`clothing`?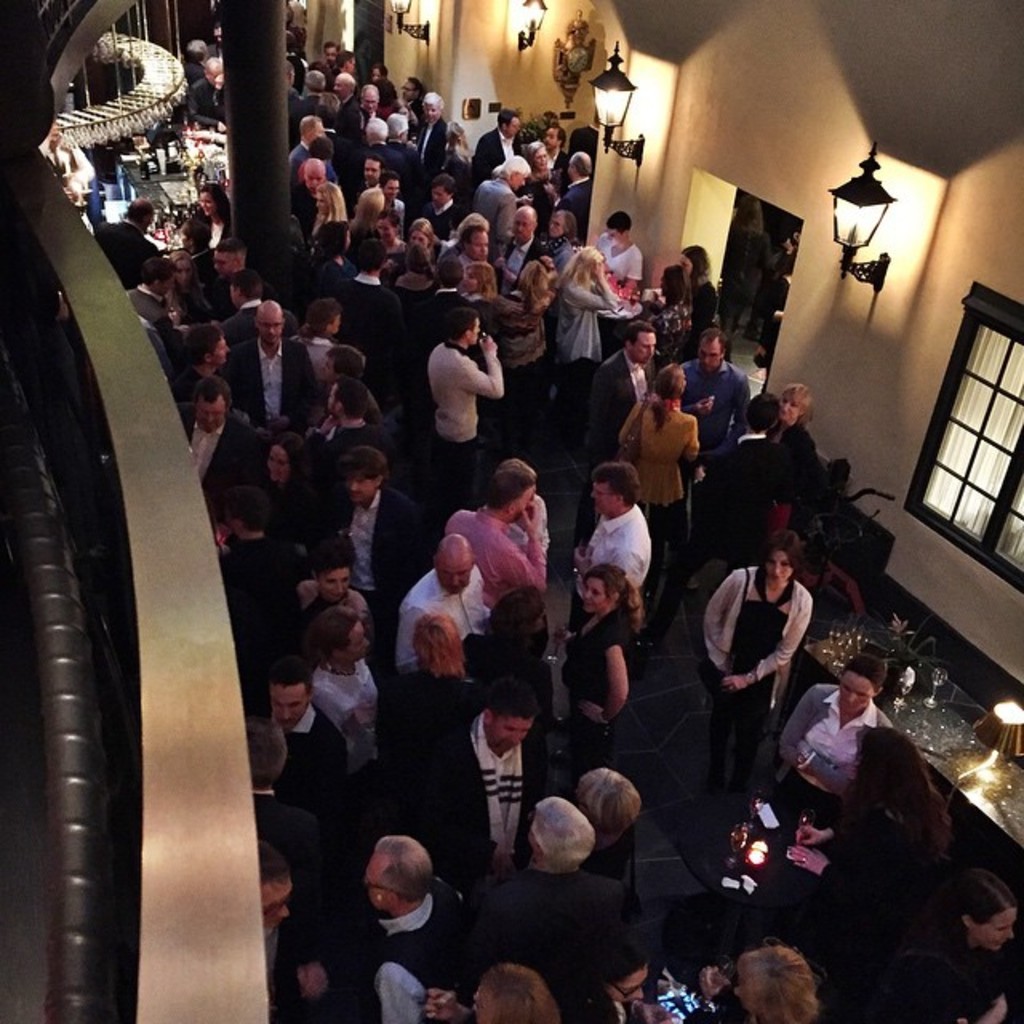
region(414, 309, 517, 451)
